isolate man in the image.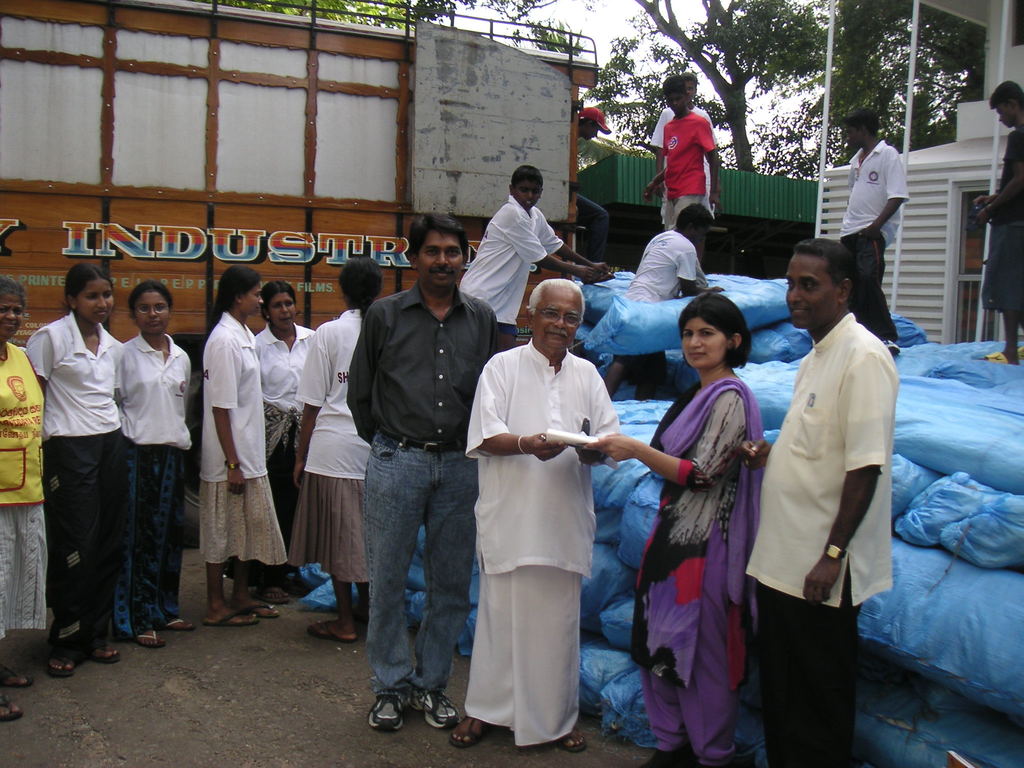
Isolated region: x1=347 y1=214 x2=500 y2=736.
